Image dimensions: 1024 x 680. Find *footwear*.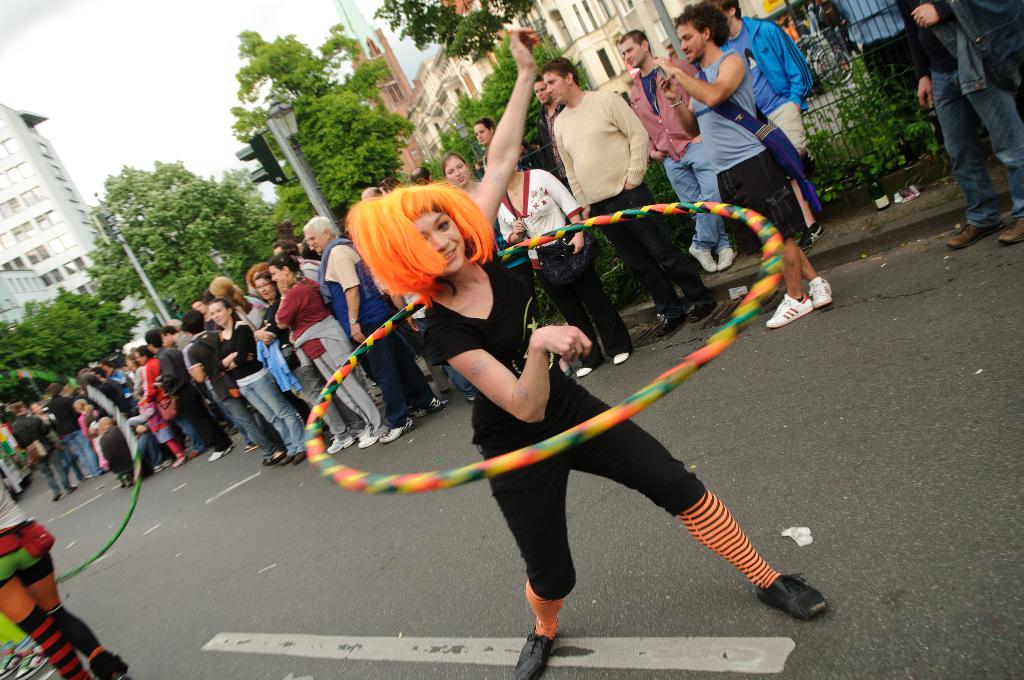
(942,218,1002,250).
